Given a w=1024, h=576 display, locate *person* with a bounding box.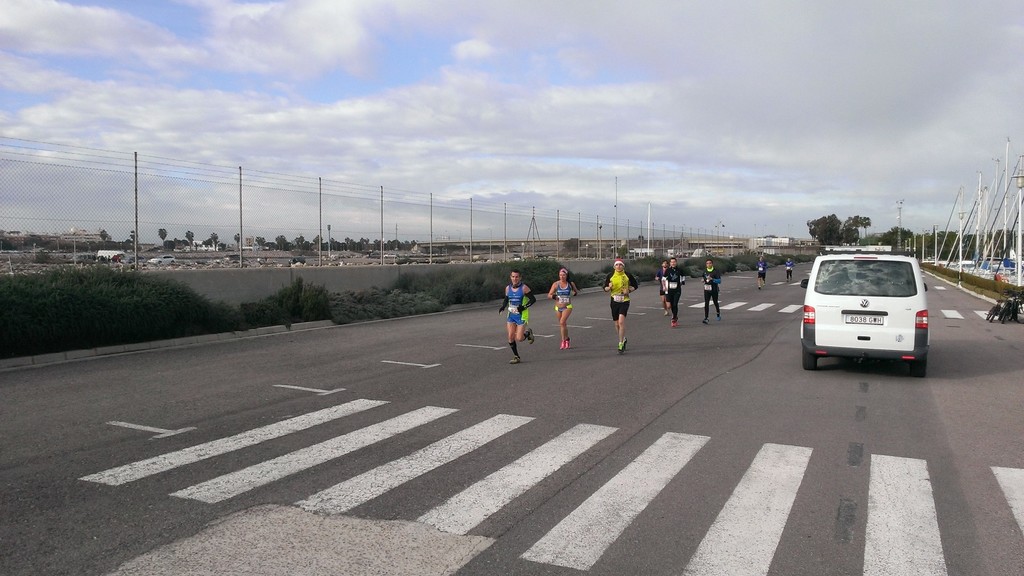
Located: 663/259/685/326.
